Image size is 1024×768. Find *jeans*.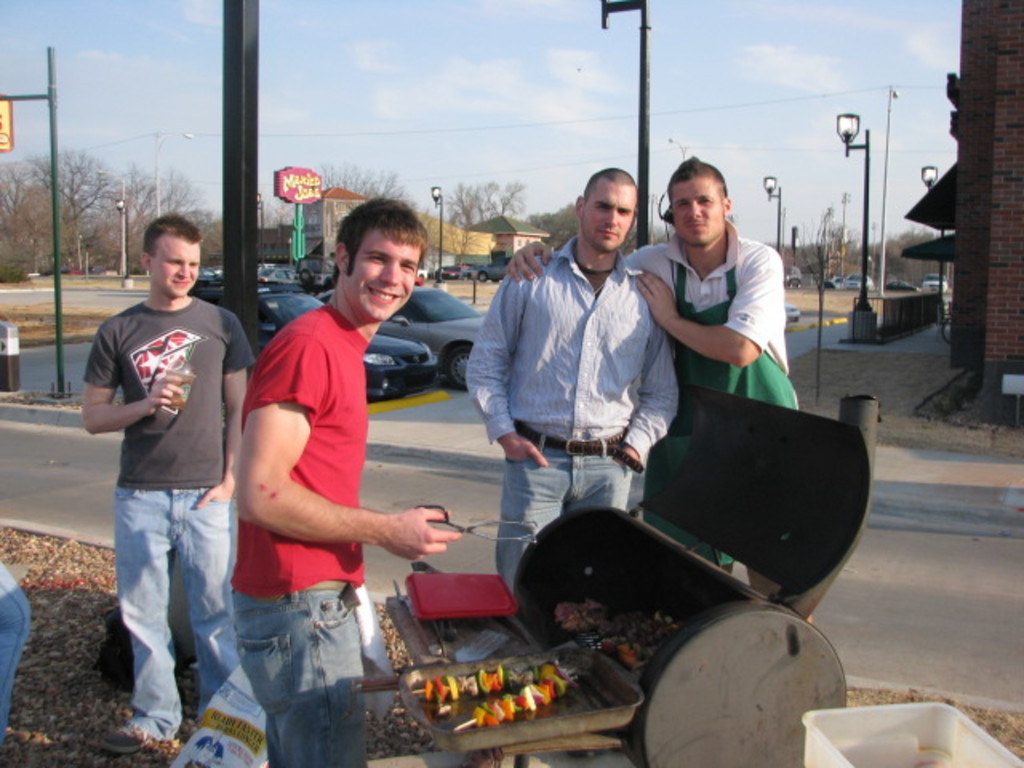
230/586/366/763.
